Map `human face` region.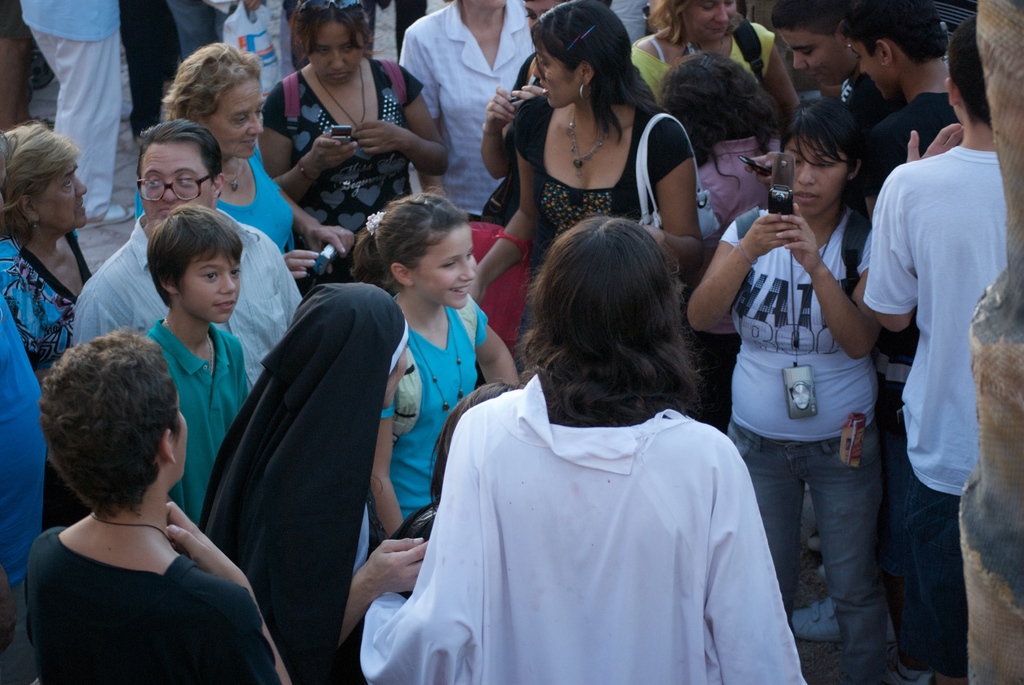
Mapped to [41, 161, 87, 232].
